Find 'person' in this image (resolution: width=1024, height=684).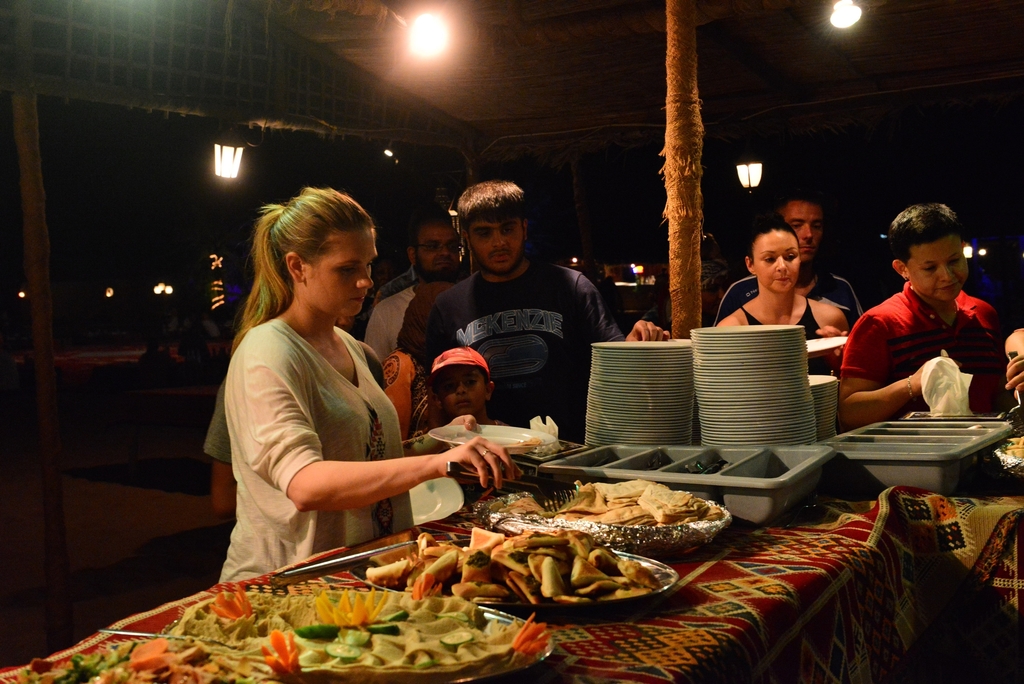
[829,190,1004,434].
